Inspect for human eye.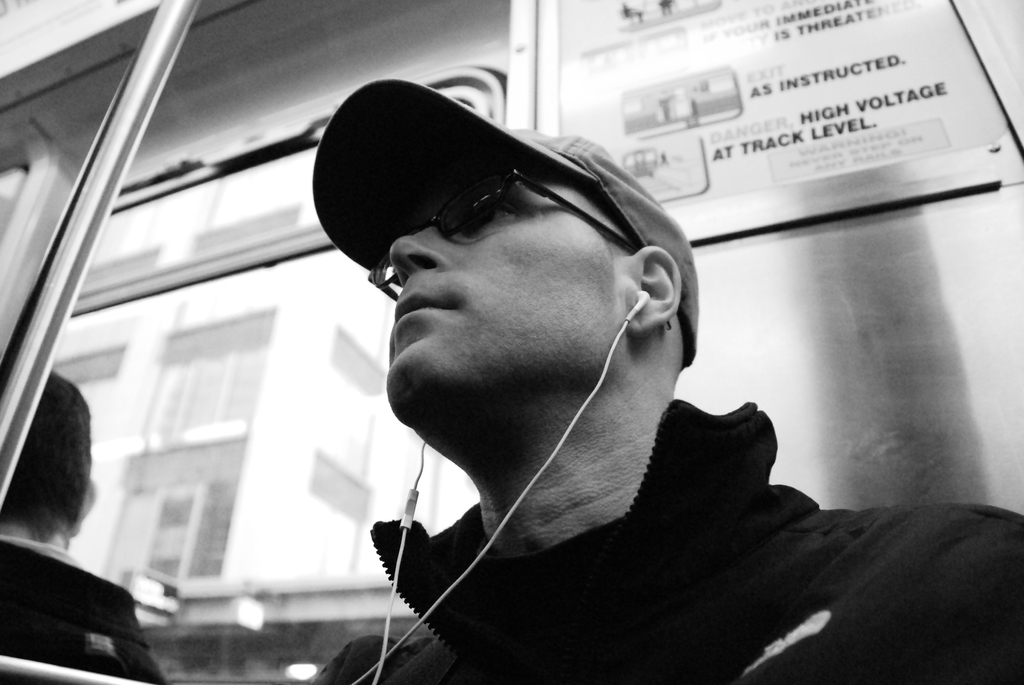
Inspection: <box>474,199,508,226</box>.
